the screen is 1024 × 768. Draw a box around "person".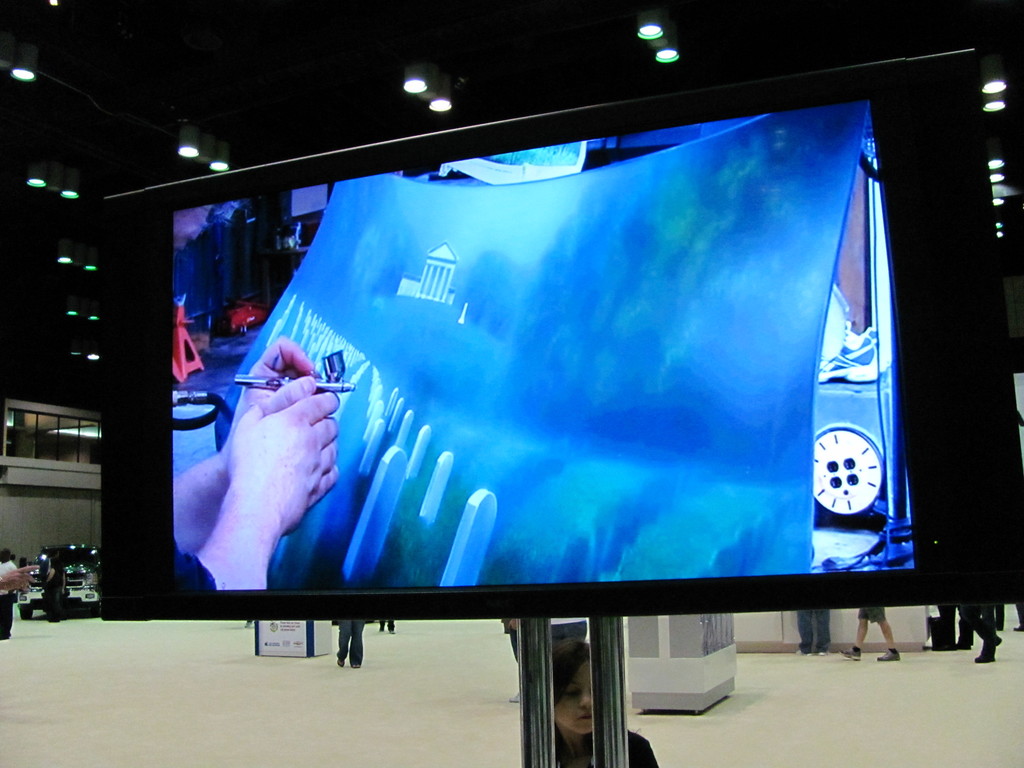
l=792, t=609, r=827, b=657.
